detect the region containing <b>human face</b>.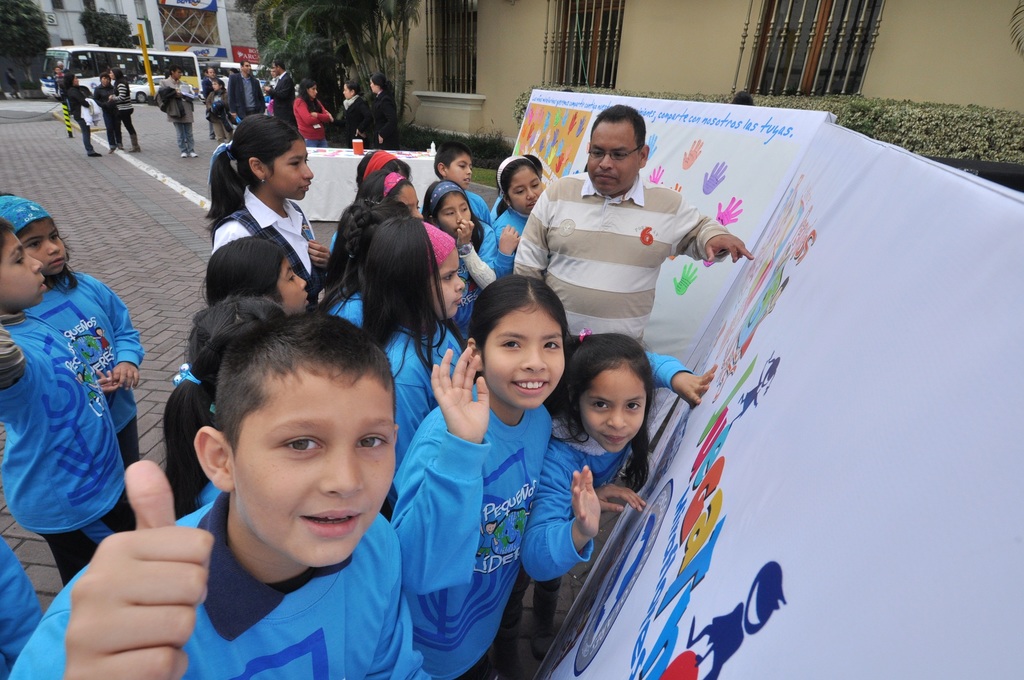
397/184/424/218.
